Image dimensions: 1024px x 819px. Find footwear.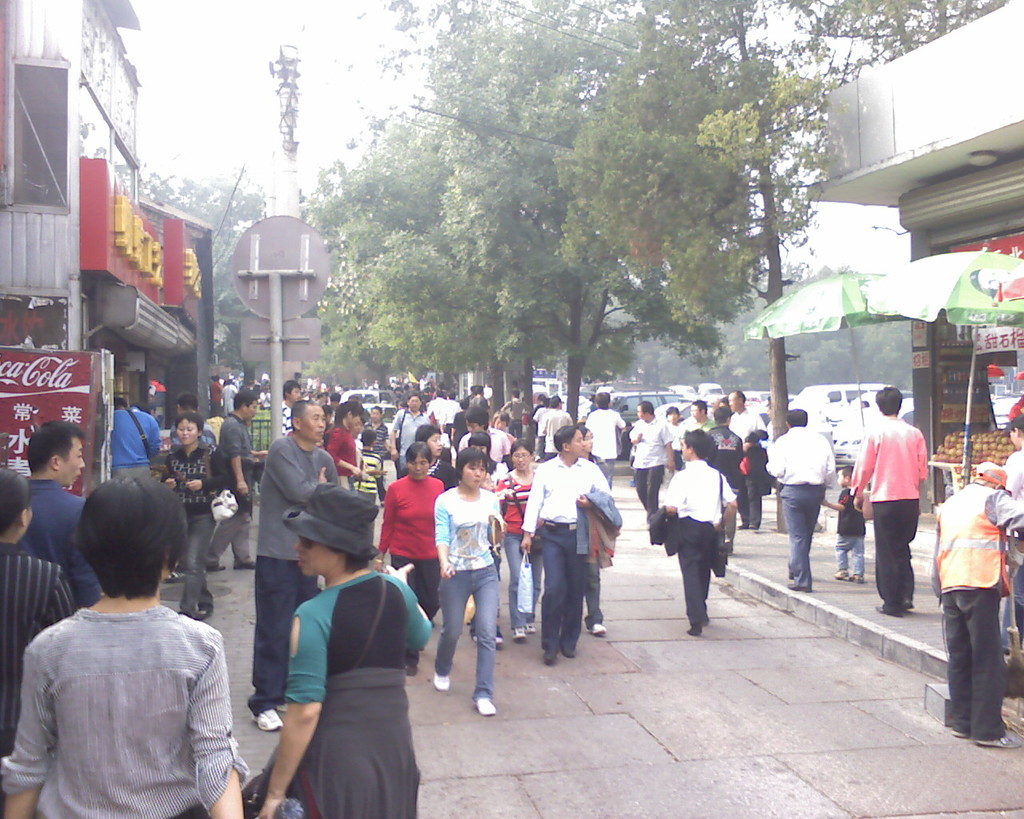
[x1=741, y1=525, x2=746, y2=529].
